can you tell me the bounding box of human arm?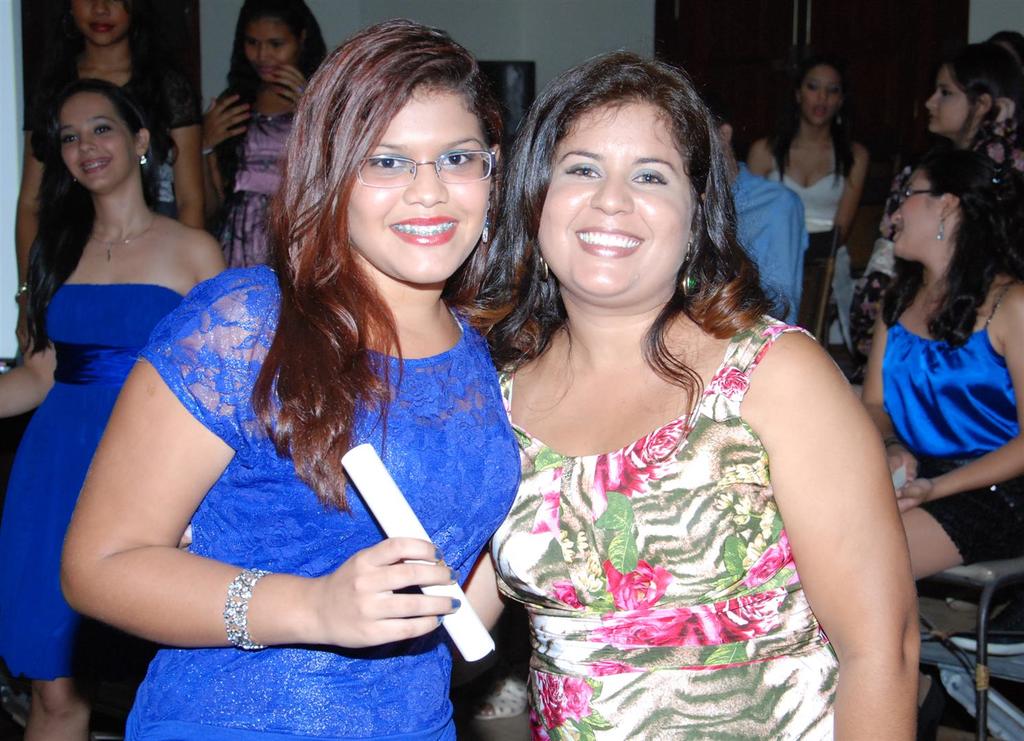
locate(877, 294, 1023, 517).
